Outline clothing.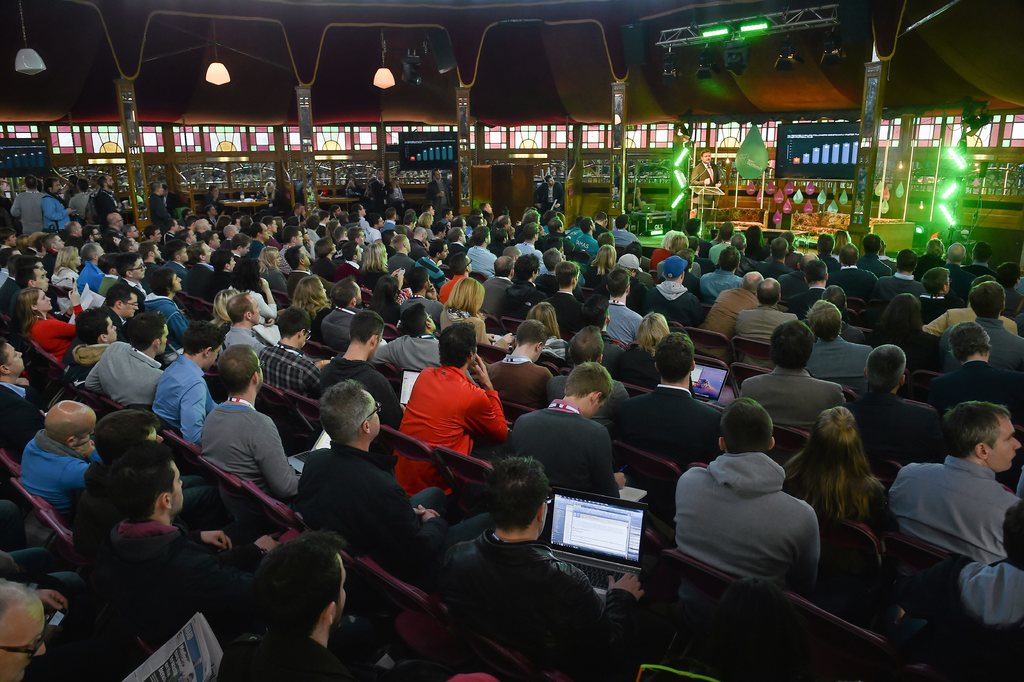
Outline: locate(268, 231, 281, 251).
